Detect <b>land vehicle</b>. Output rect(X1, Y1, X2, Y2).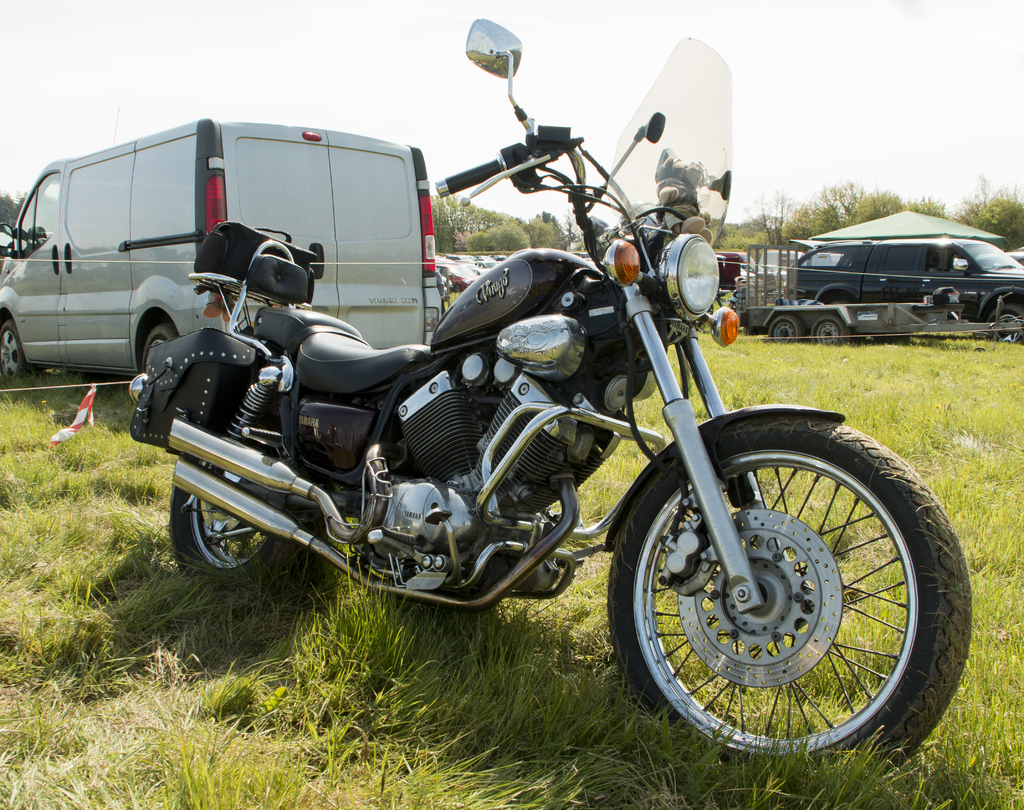
rect(787, 236, 1023, 349).
